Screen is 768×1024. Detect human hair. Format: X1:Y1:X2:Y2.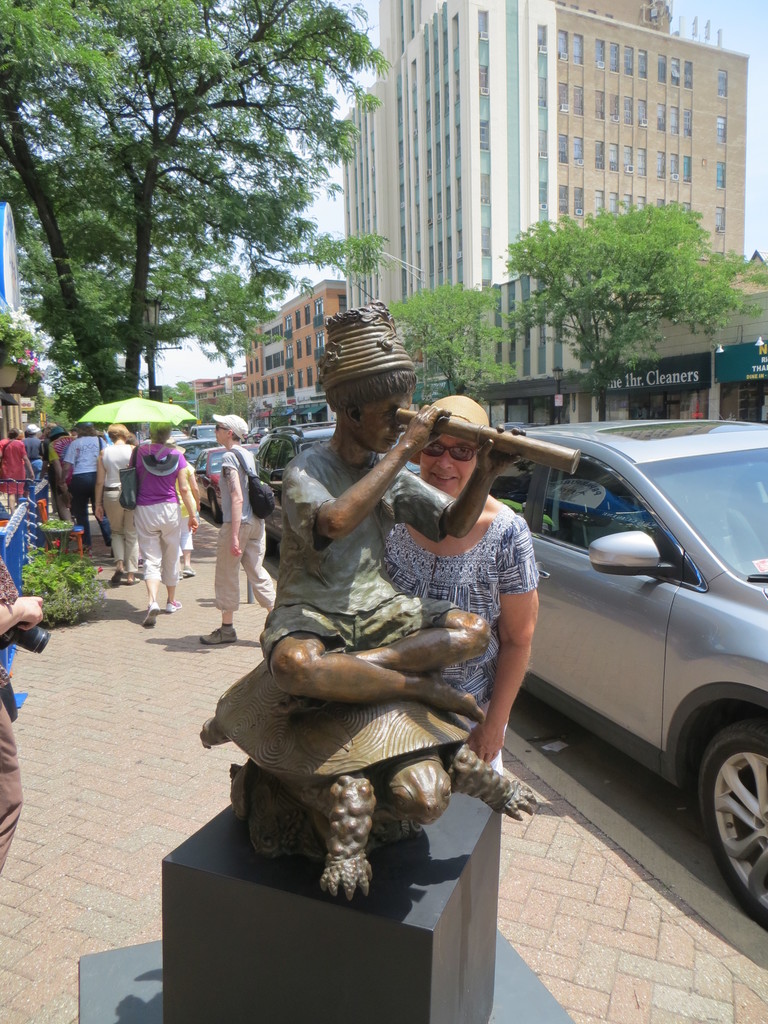
25:428:37:437.
